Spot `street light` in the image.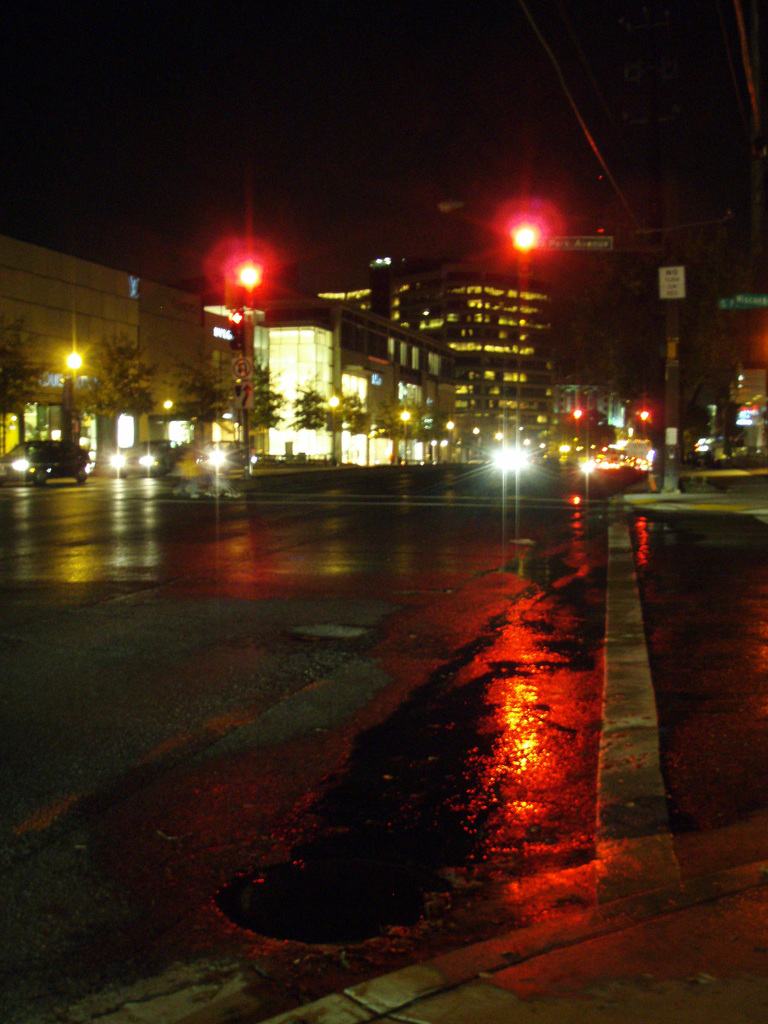
`street light` found at box(502, 206, 536, 406).
